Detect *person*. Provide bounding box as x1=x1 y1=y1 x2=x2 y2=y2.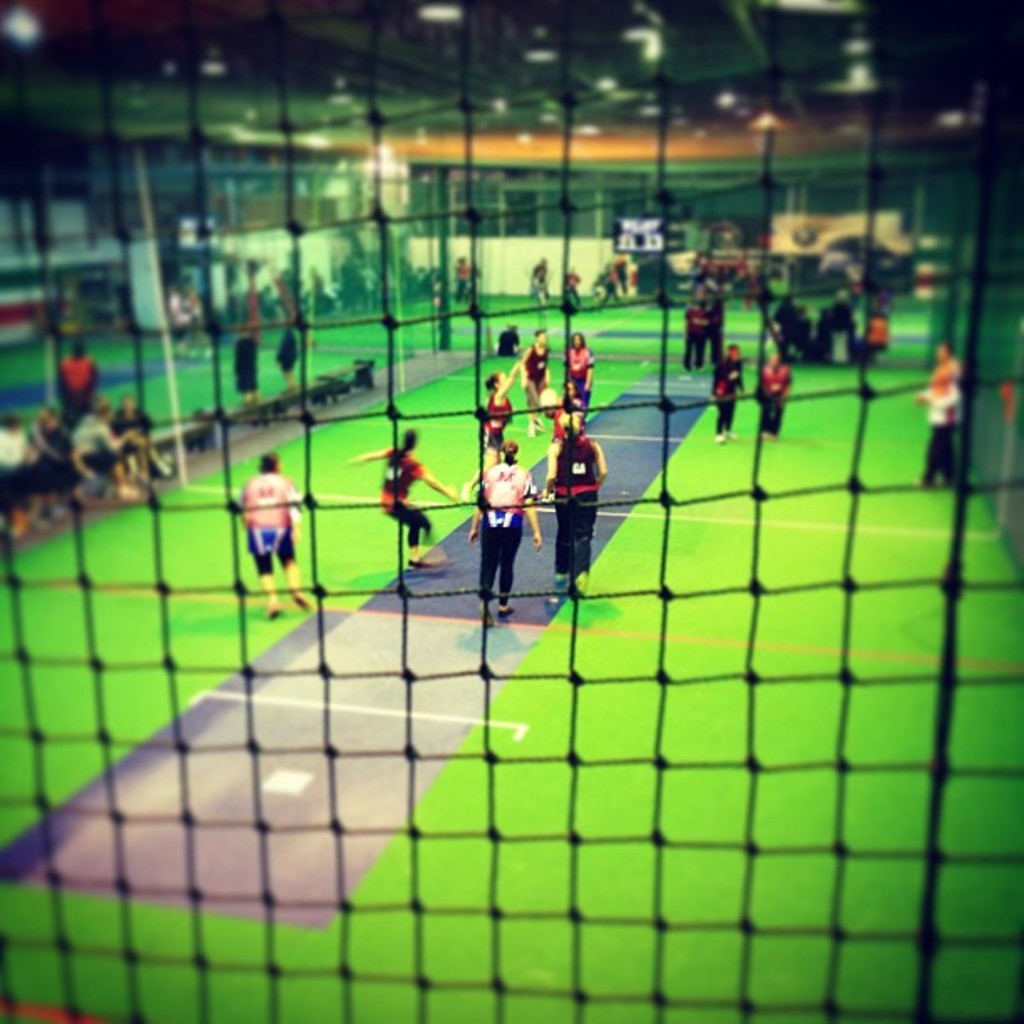
x1=482 y1=356 x2=529 y2=472.
